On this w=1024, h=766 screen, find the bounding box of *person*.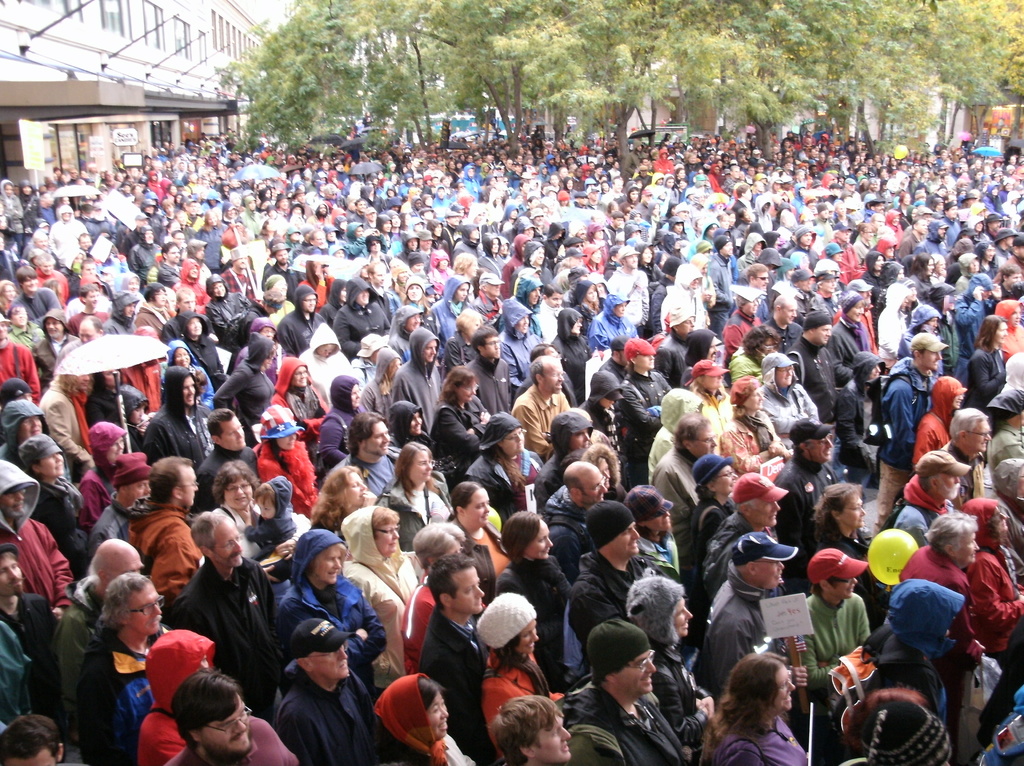
Bounding box: <region>733, 355, 775, 446</region>.
